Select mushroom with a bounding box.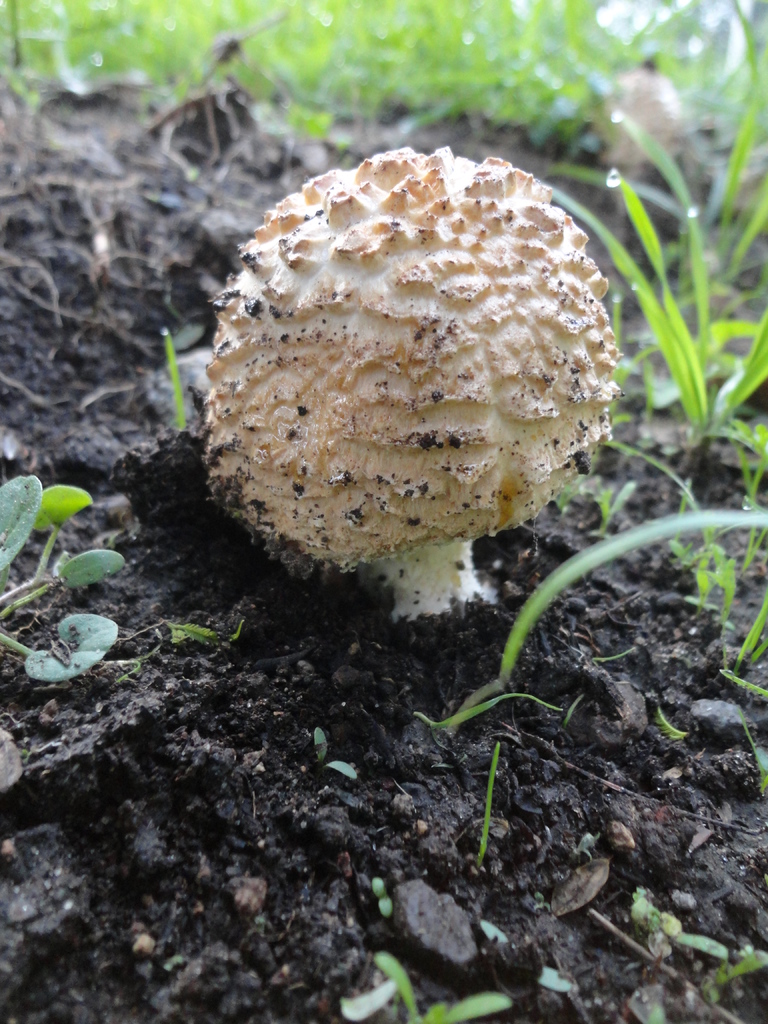
crop(167, 134, 631, 633).
